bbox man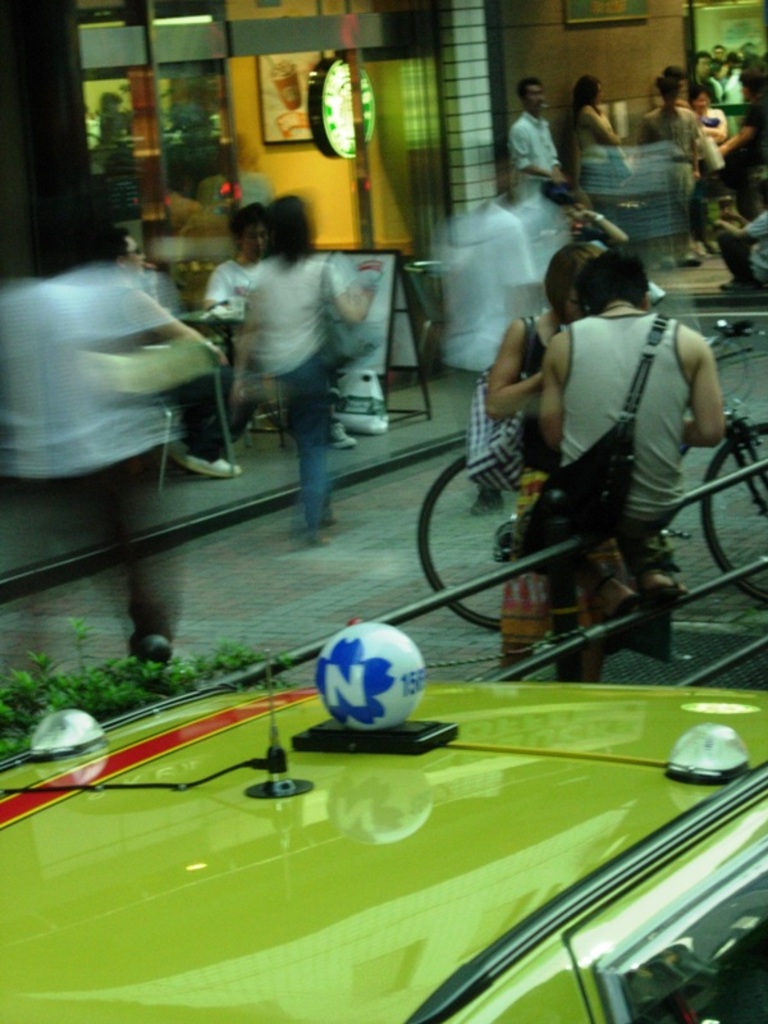
bbox=[538, 243, 728, 655]
